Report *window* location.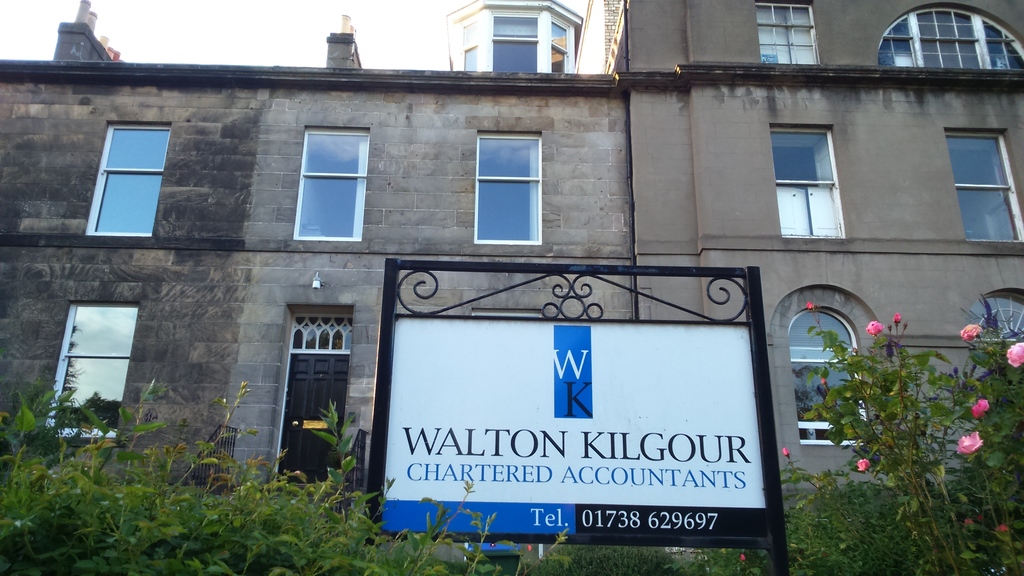
Report: (475, 130, 542, 245).
